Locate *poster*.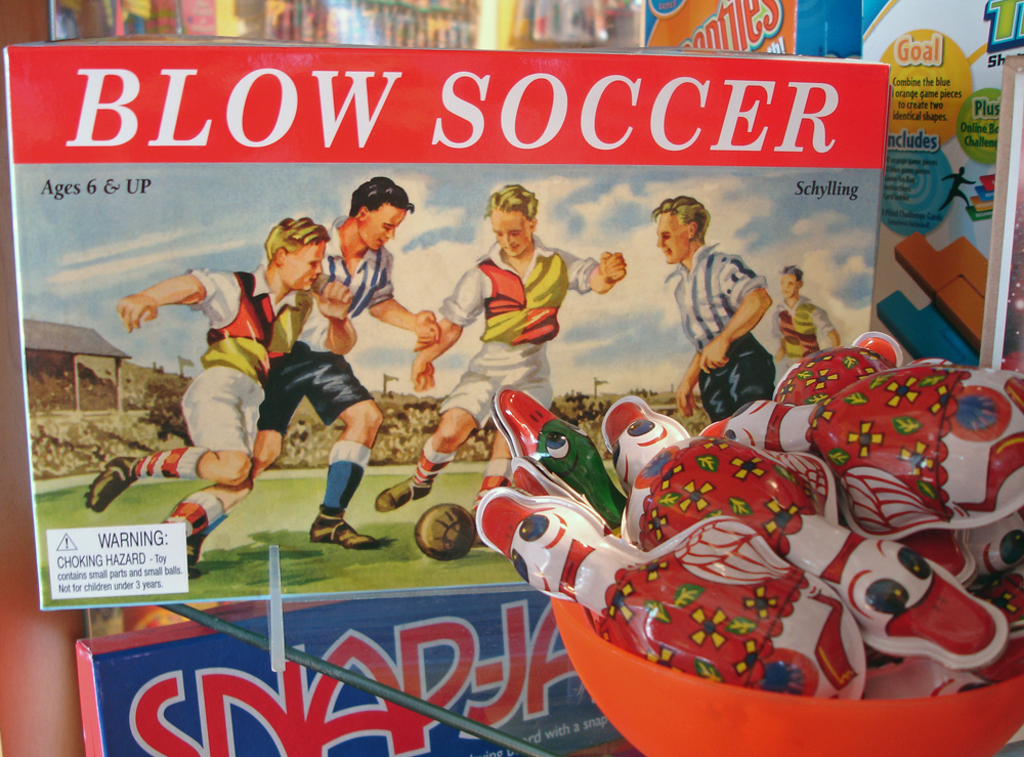
Bounding box: select_region(0, 0, 1023, 756).
